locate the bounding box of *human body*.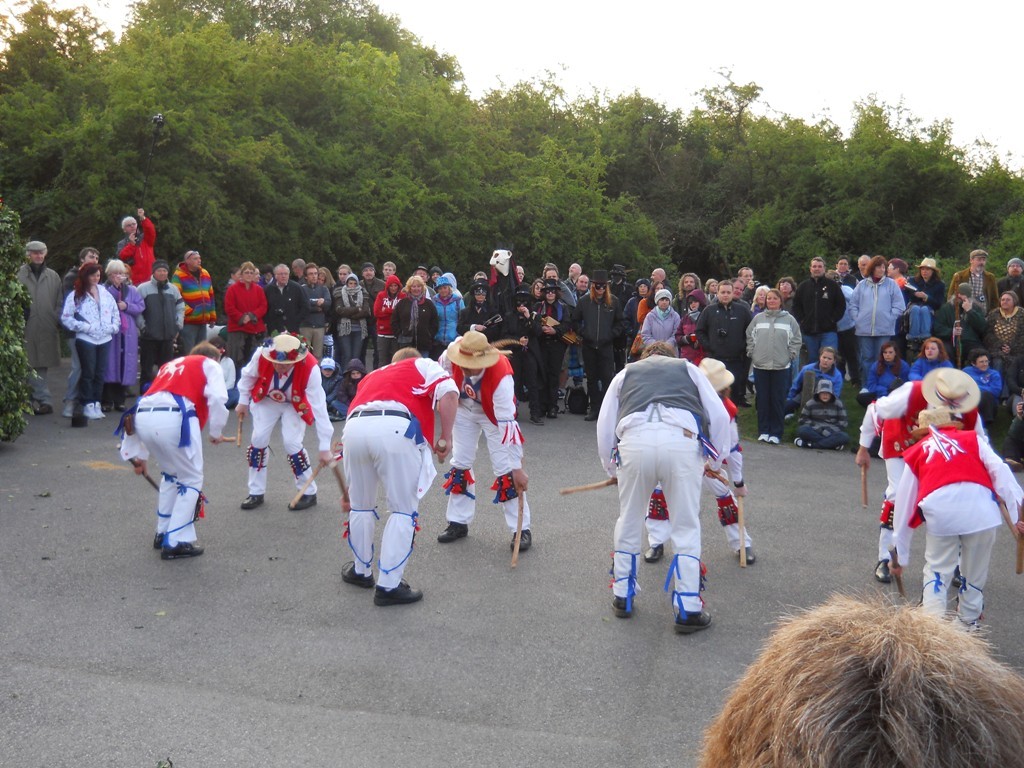
Bounding box: <box>431,341,532,559</box>.
